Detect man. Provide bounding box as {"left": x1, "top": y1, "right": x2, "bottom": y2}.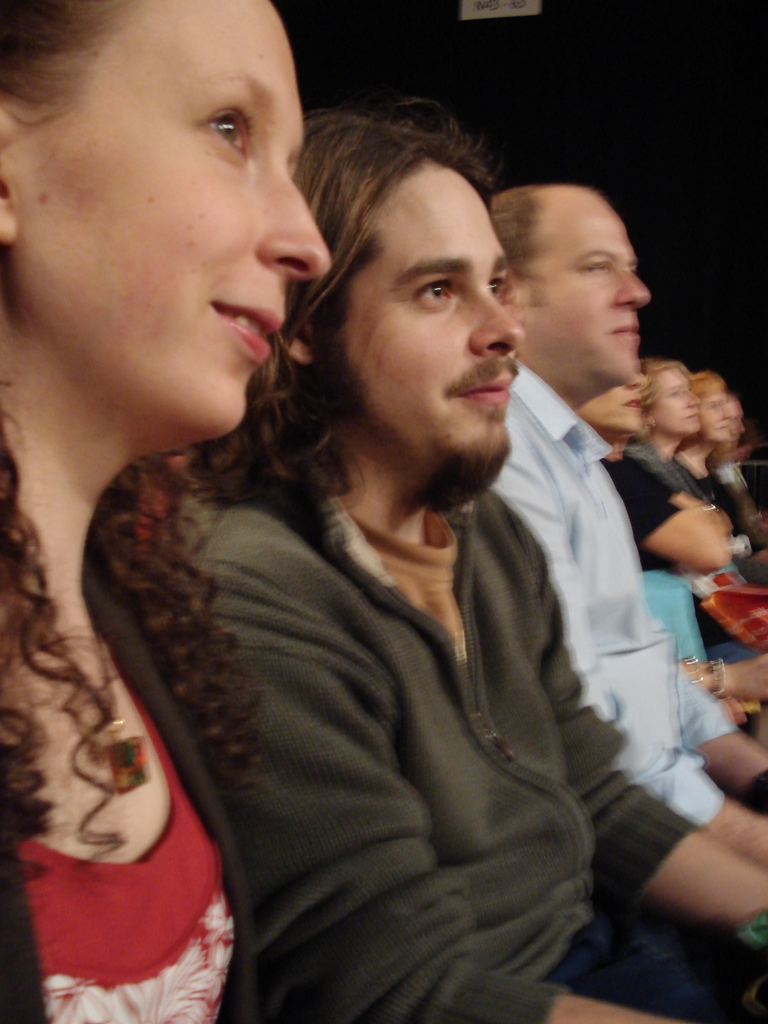
{"left": 82, "top": 101, "right": 767, "bottom": 1010}.
